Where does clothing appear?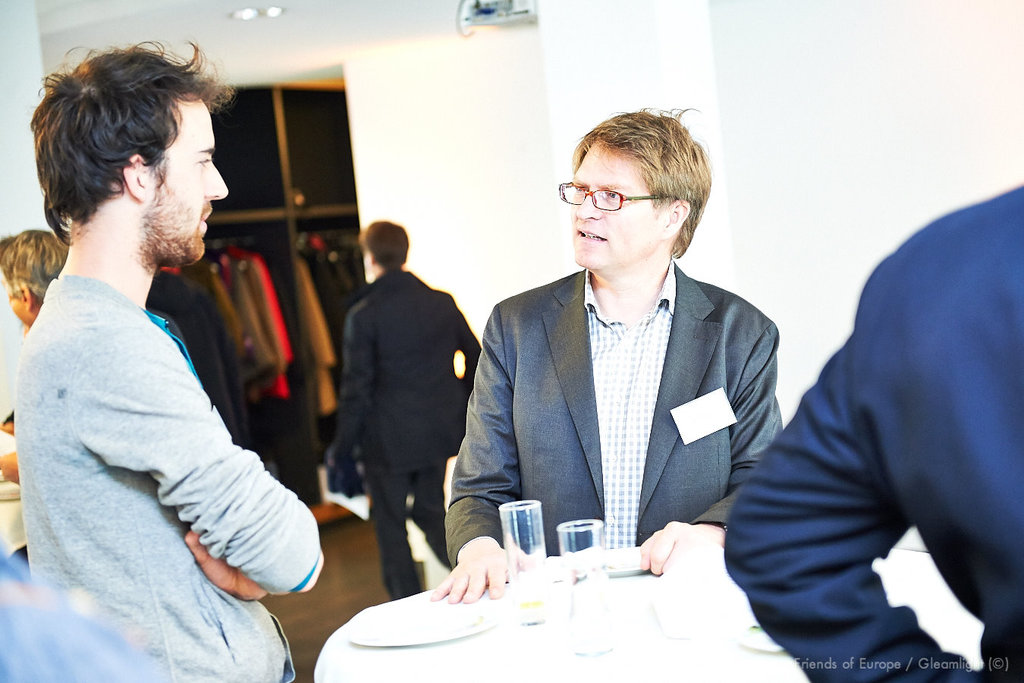
Appears at detection(19, 273, 330, 682).
